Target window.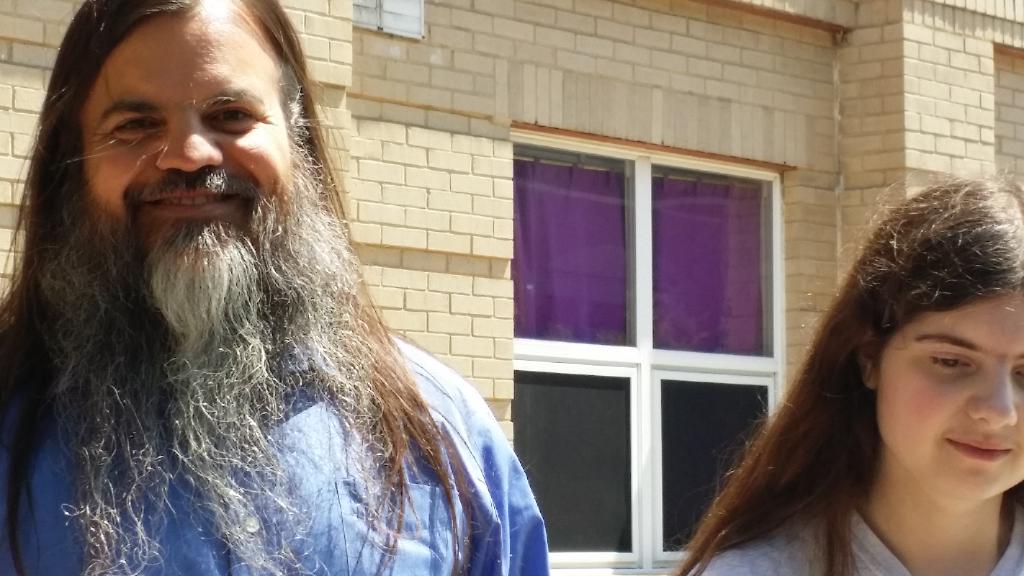
Target region: box=[512, 121, 781, 575].
